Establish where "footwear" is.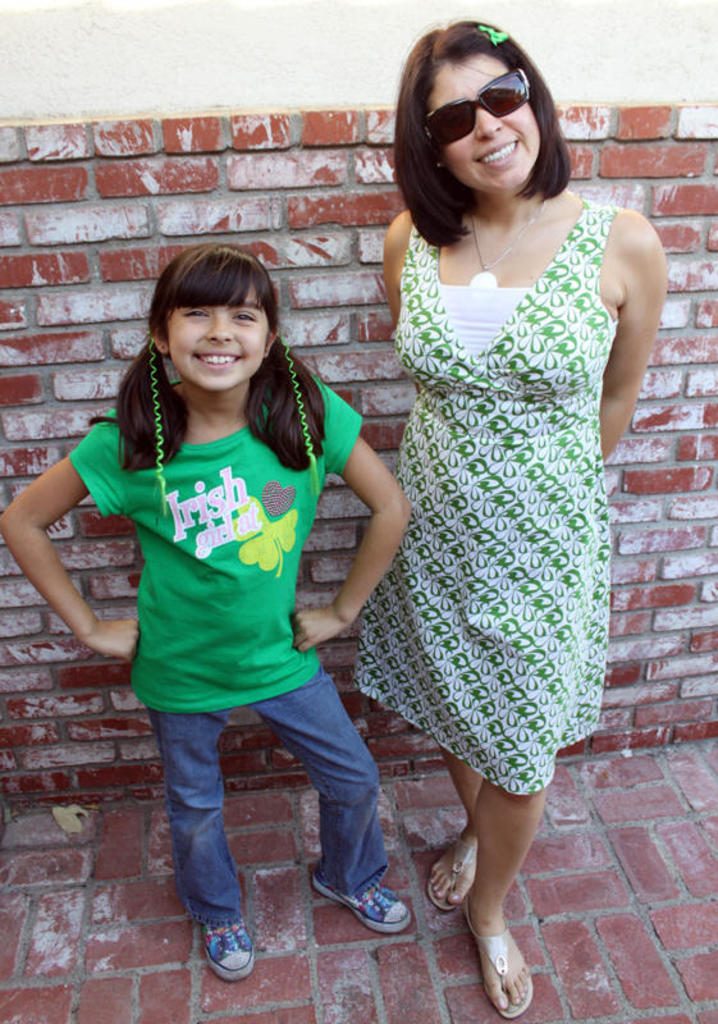
Established at 203, 913, 260, 982.
